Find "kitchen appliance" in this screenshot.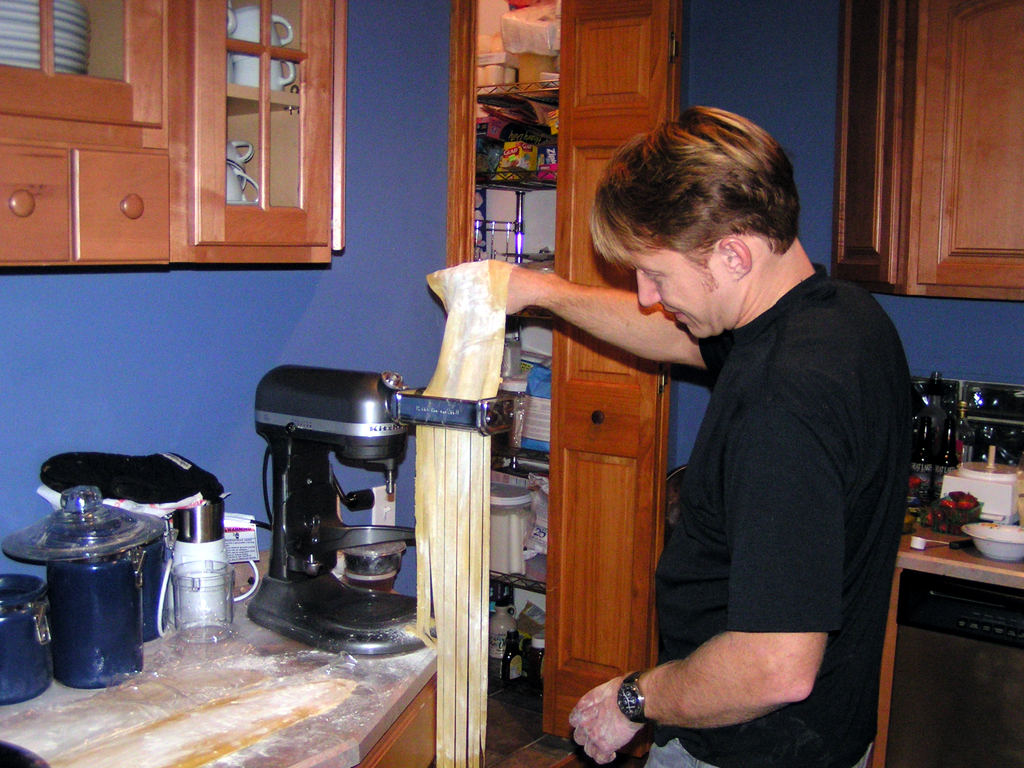
The bounding box for "kitchen appliance" is bbox=(171, 504, 229, 620).
